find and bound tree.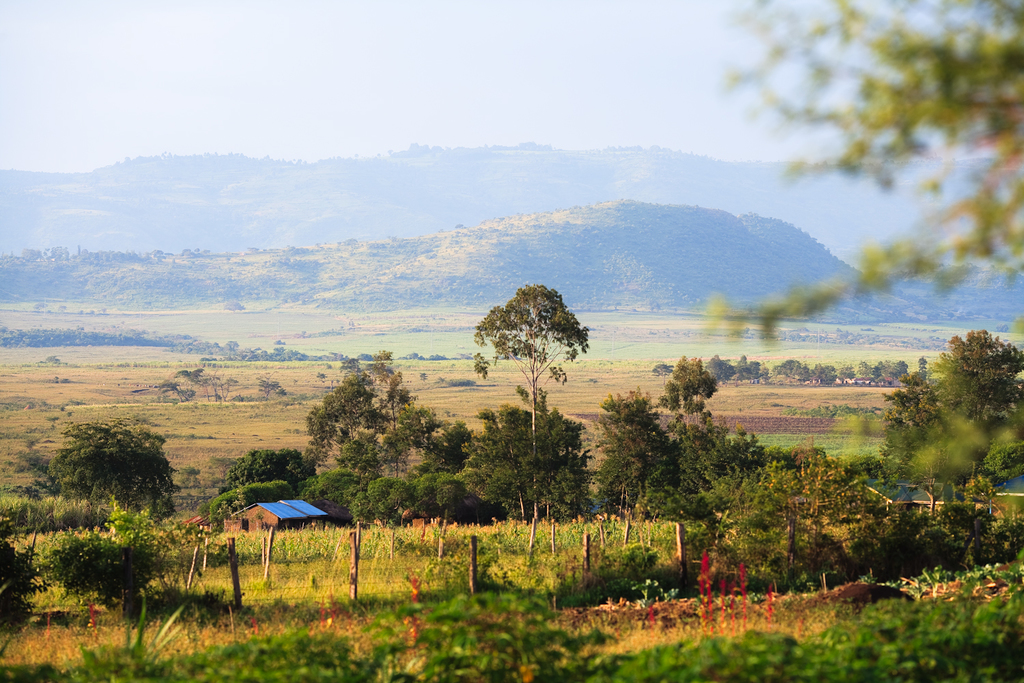
Bound: (38,496,174,625).
